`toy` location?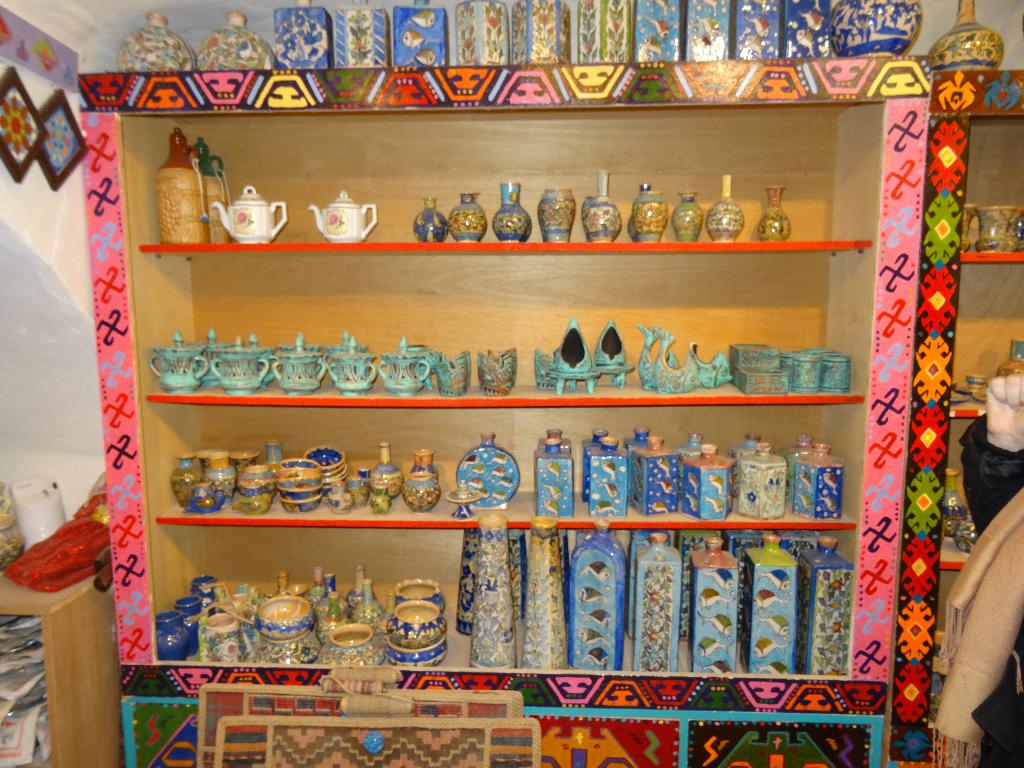
[953,516,981,555]
